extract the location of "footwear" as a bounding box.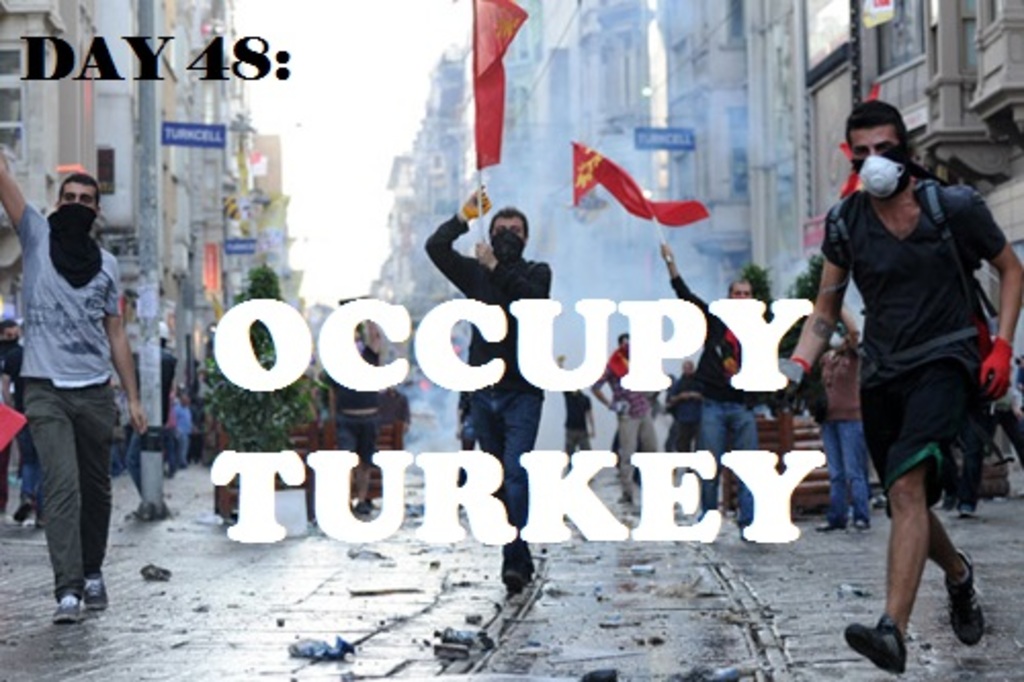
[86,571,104,612].
